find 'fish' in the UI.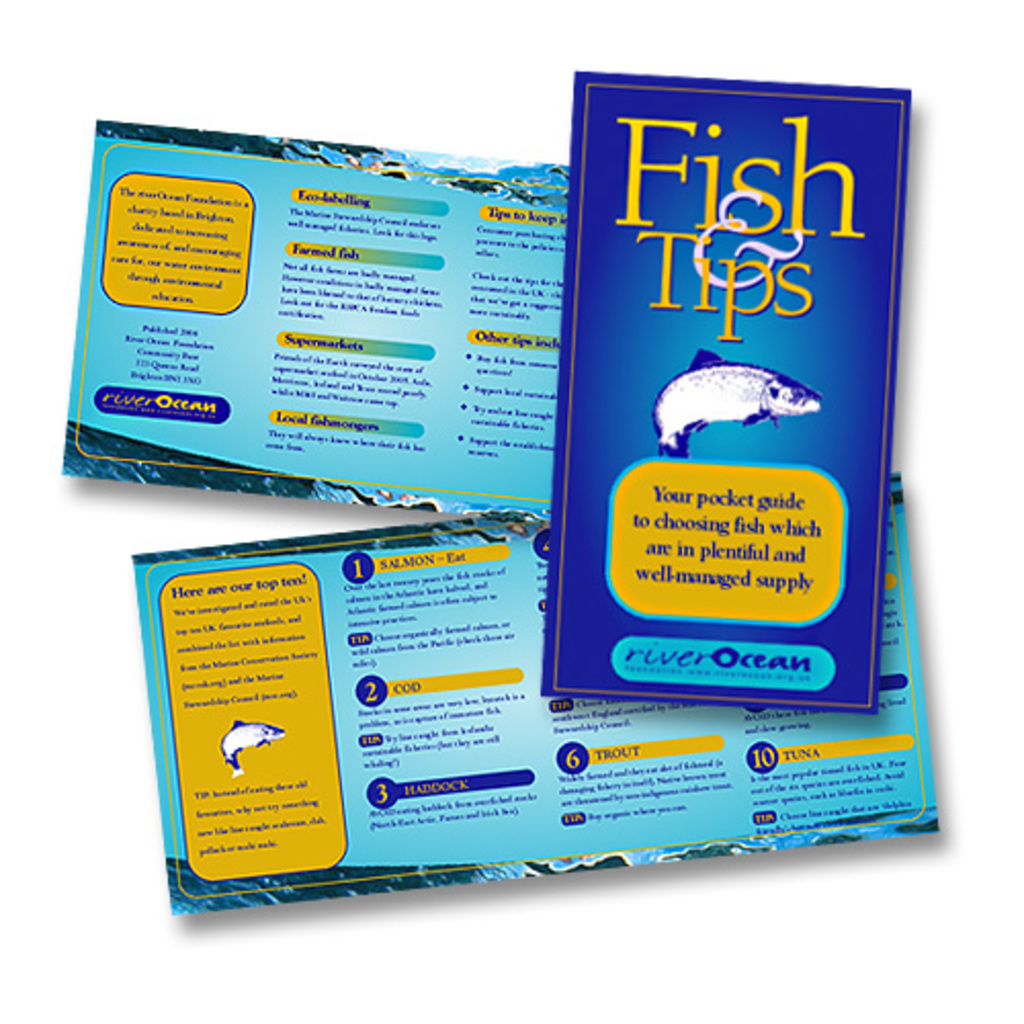
UI element at 223, 719, 283, 776.
